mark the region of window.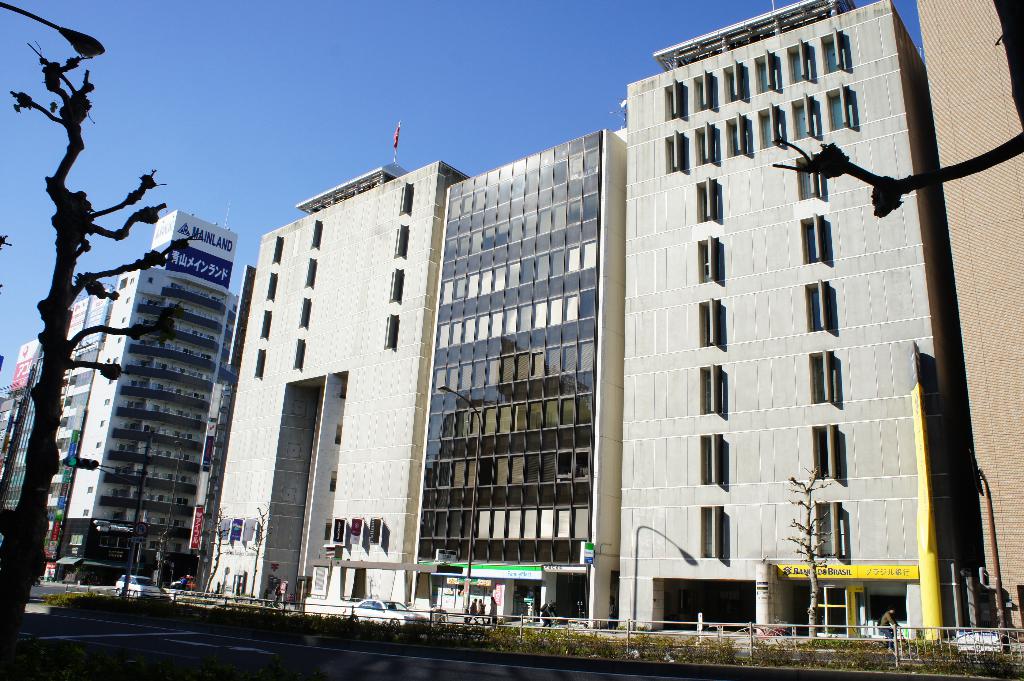
Region: [left=298, top=257, right=315, bottom=289].
